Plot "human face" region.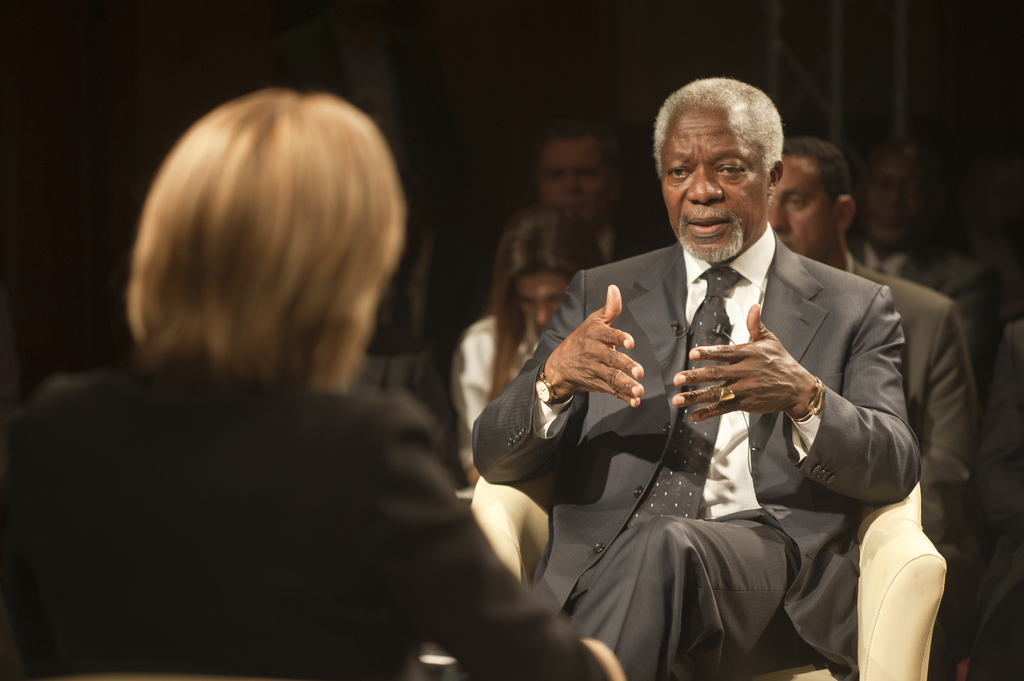
Plotted at <bbox>660, 112, 769, 254</bbox>.
